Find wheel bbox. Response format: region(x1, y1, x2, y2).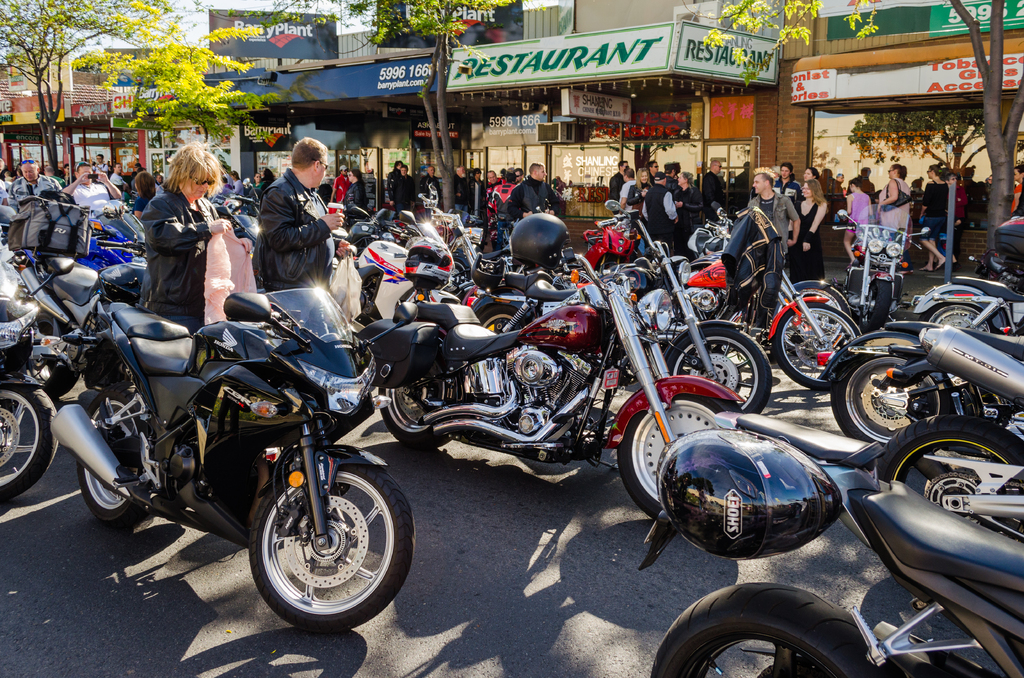
region(66, 390, 164, 540).
